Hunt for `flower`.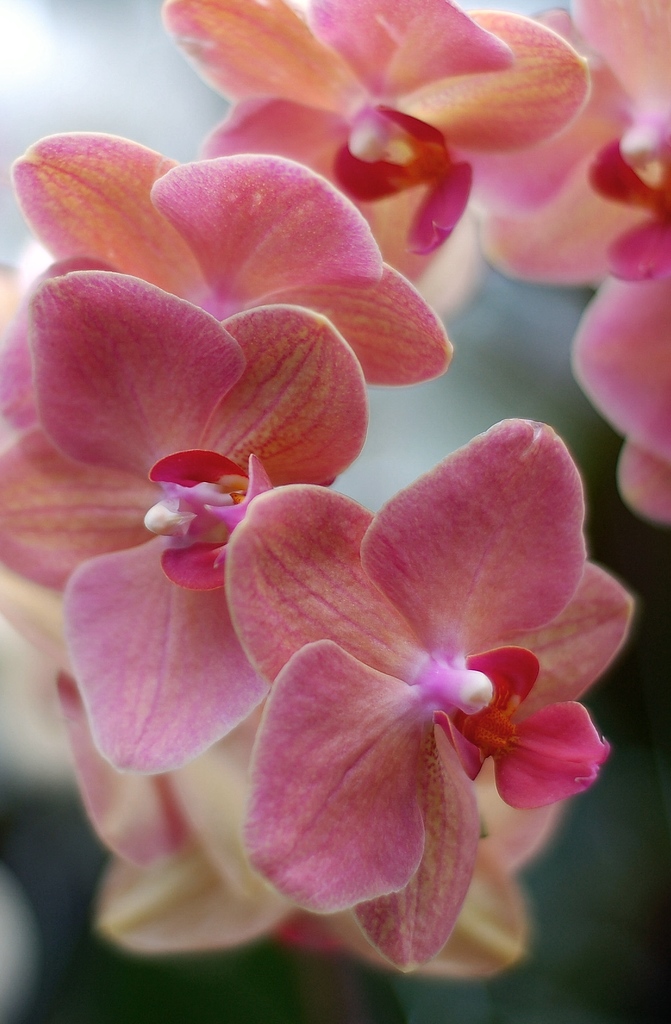
Hunted down at {"left": 163, "top": 0, "right": 585, "bottom": 296}.
